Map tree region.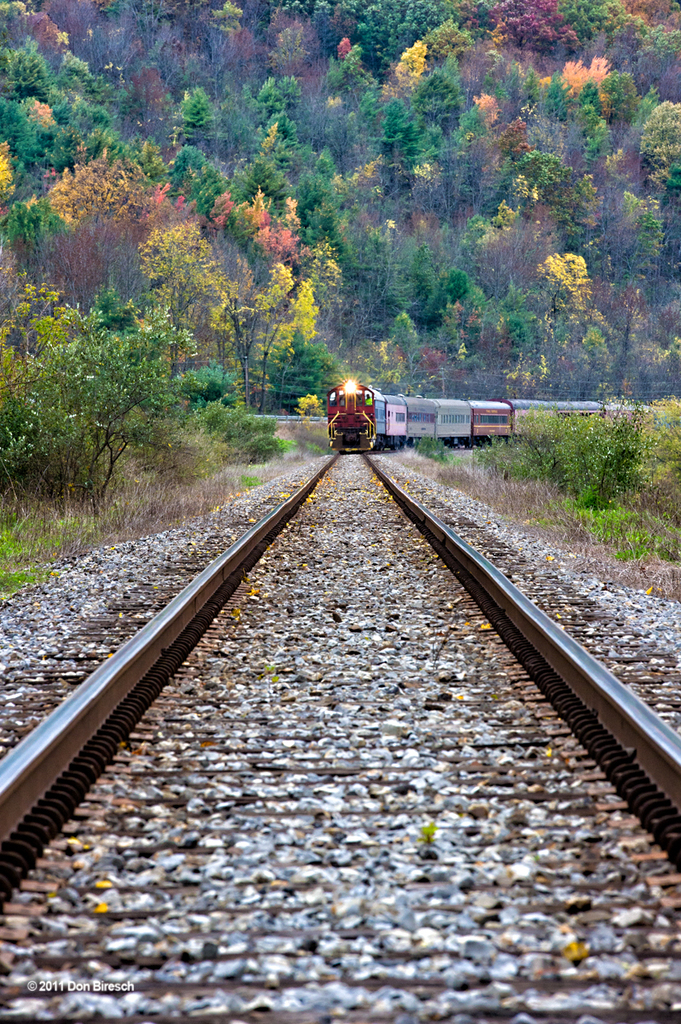
Mapped to 494,64,524,131.
